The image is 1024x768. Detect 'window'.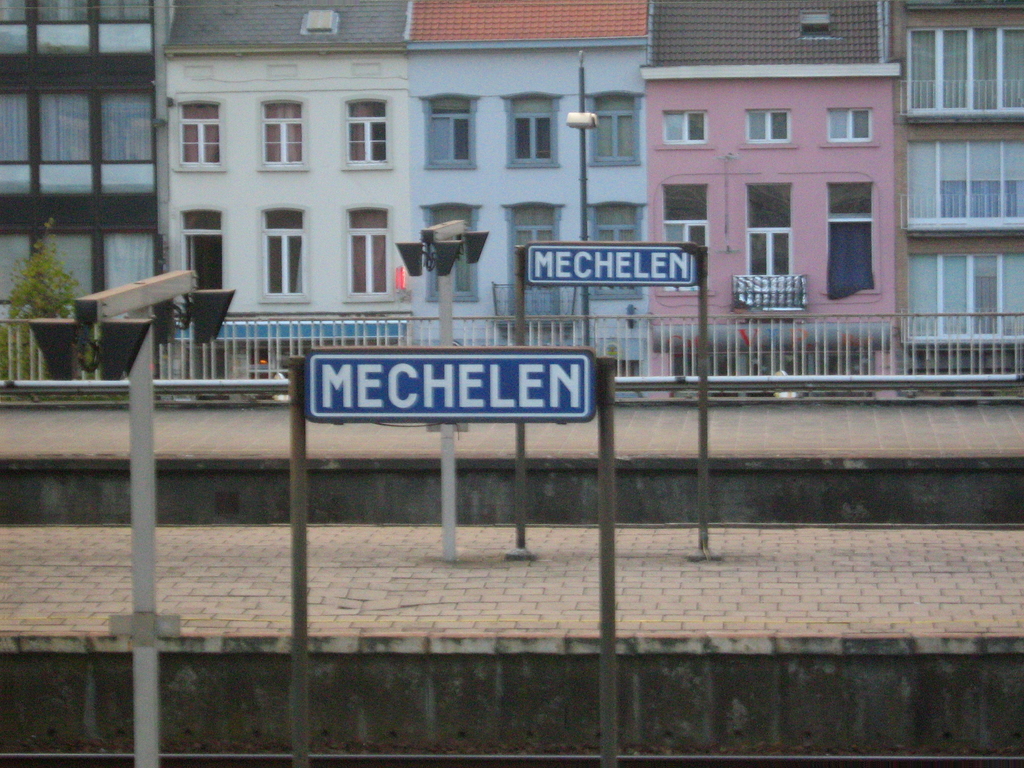
Detection: {"x1": 910, "y1": 142, "x2": 1023, "y2": 224}.
